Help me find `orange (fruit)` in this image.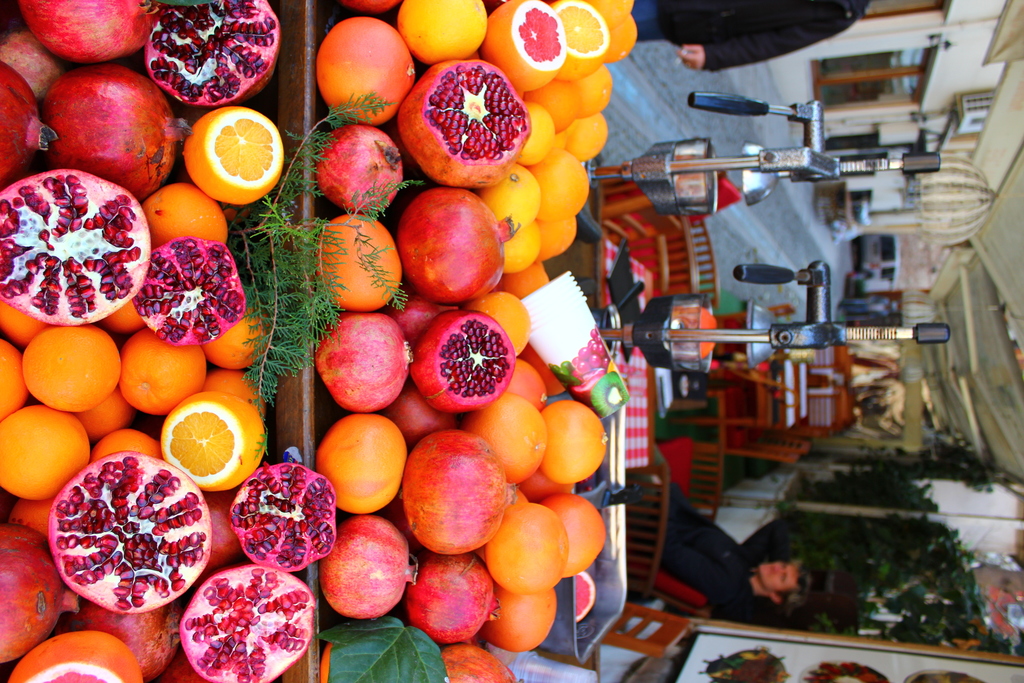
Found it: [x1=545, y1=398, x2=610, y2=502].
